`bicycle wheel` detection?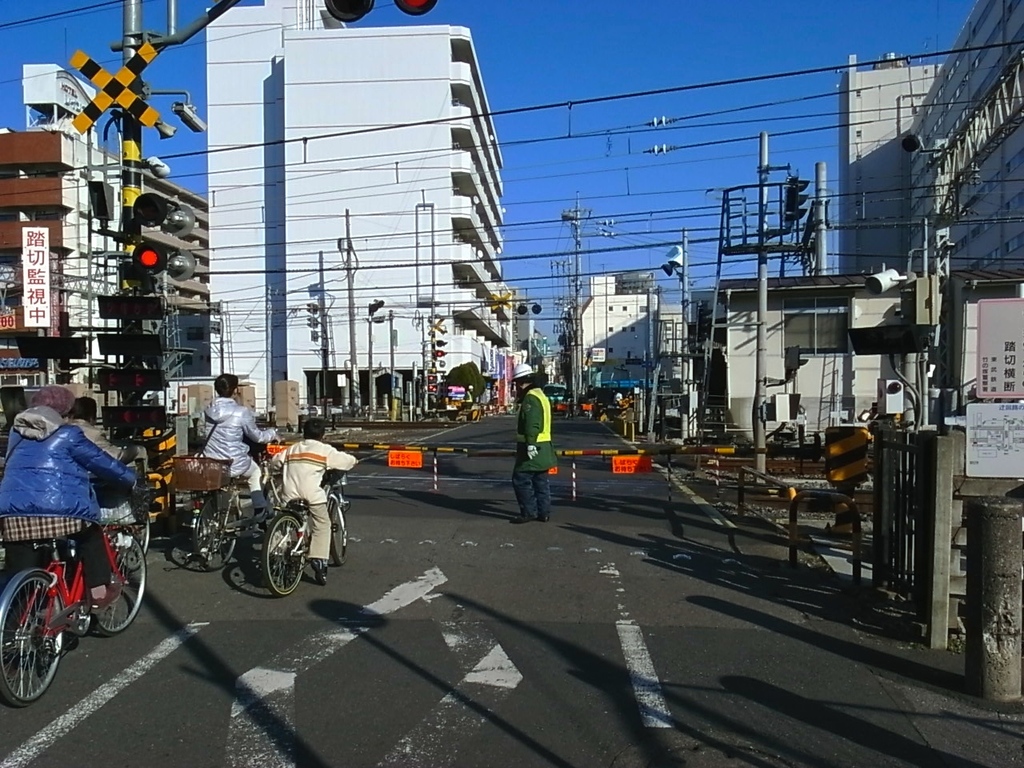
(86, 522, 157, 634)
